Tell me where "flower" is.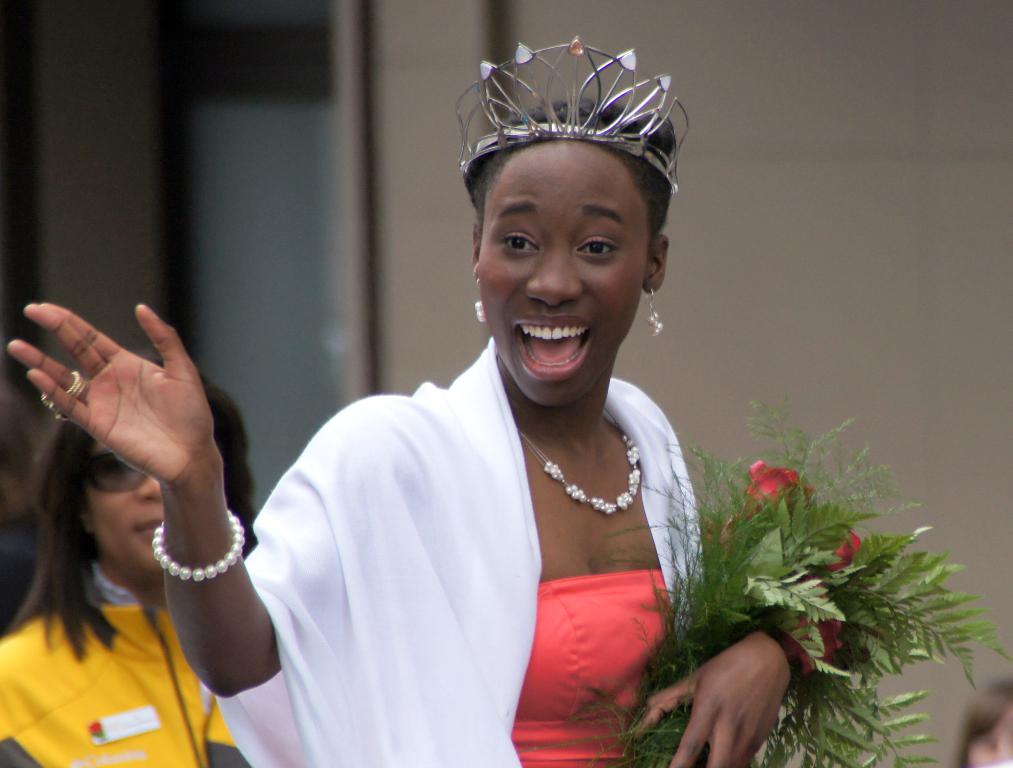
"flower" is at {"left": 819, "top": 525, "right": 859, "bottom": 572}.
